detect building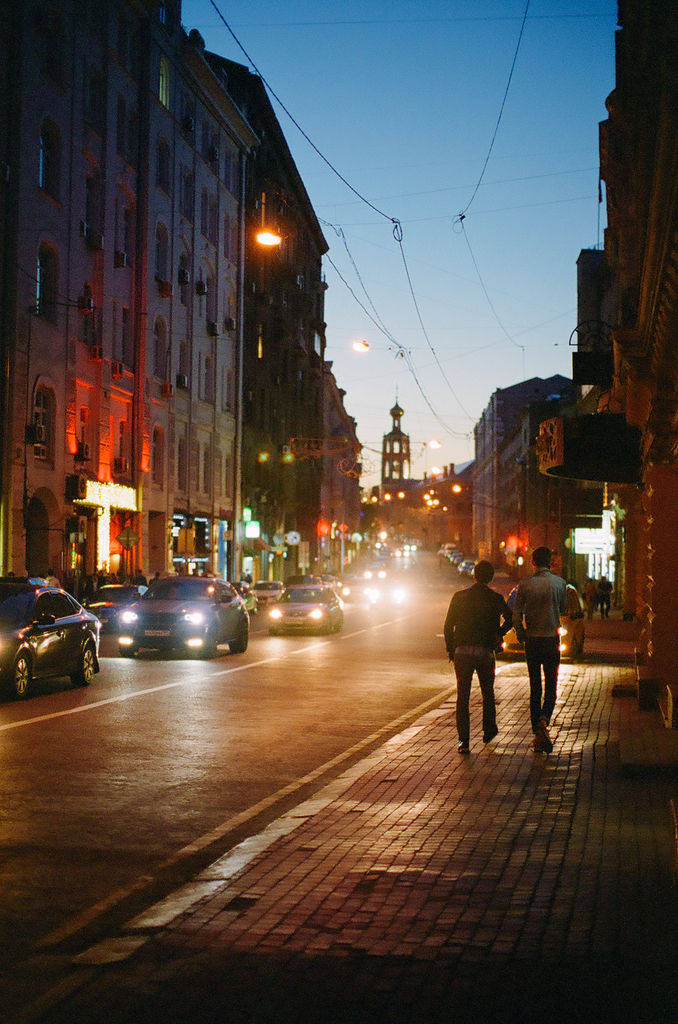
pyautogui.locateOnScreen(206, 50, 330, 579)
